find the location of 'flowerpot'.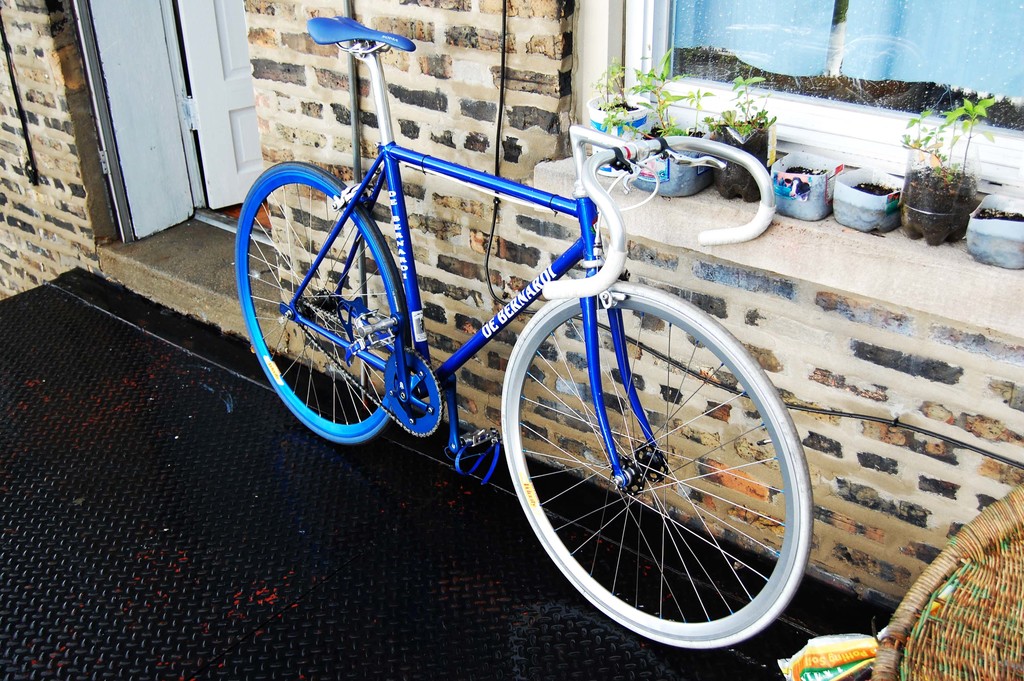
Location: select_region(637, 150, 696, 197).
